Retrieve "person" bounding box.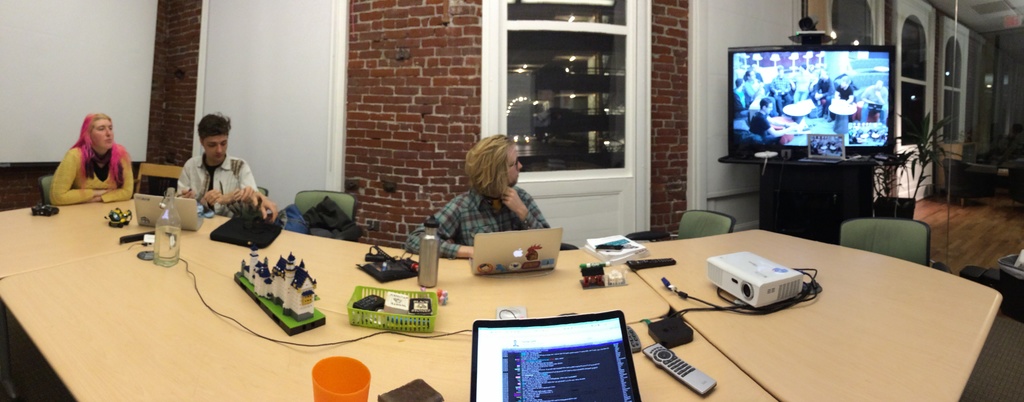
Bounding box: l=402, t=131, r=550, b=260.
